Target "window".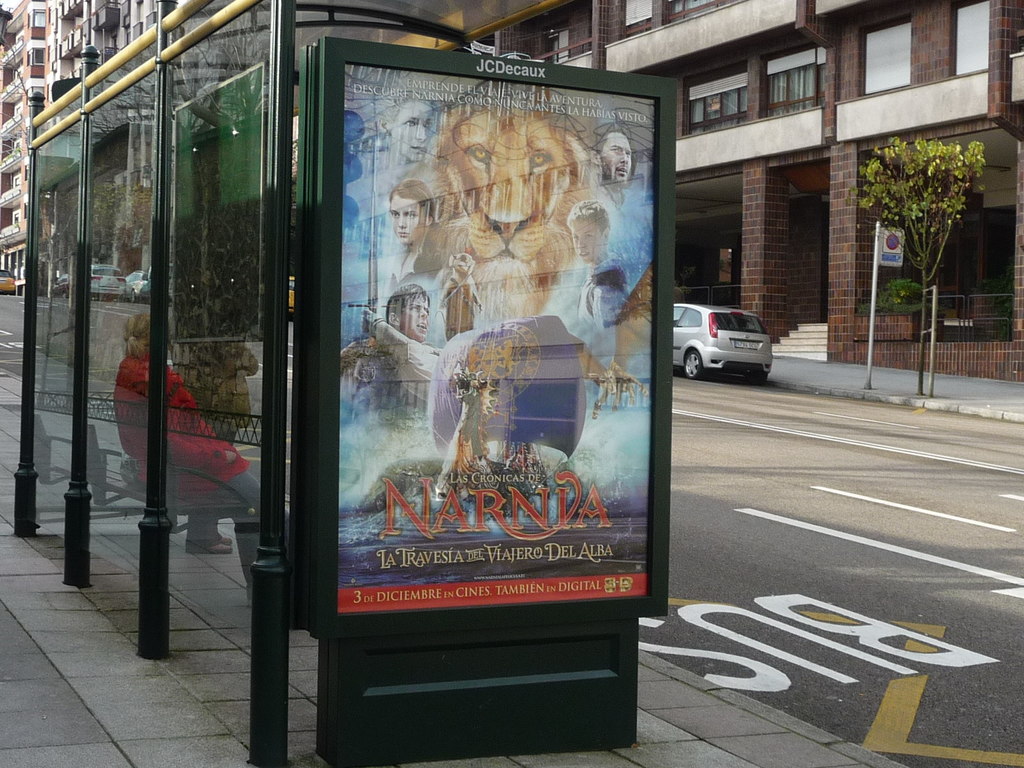
Target region: <box>758,43,826,124</box>.
